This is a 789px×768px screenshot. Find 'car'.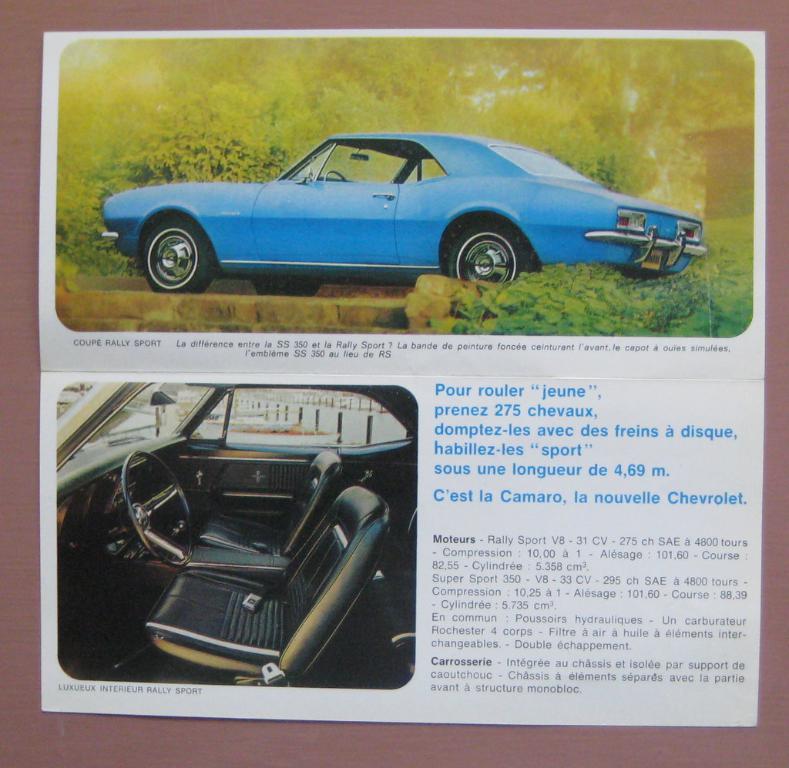
Bounding box: [left=102, top=129, right=710, bottom=293].
